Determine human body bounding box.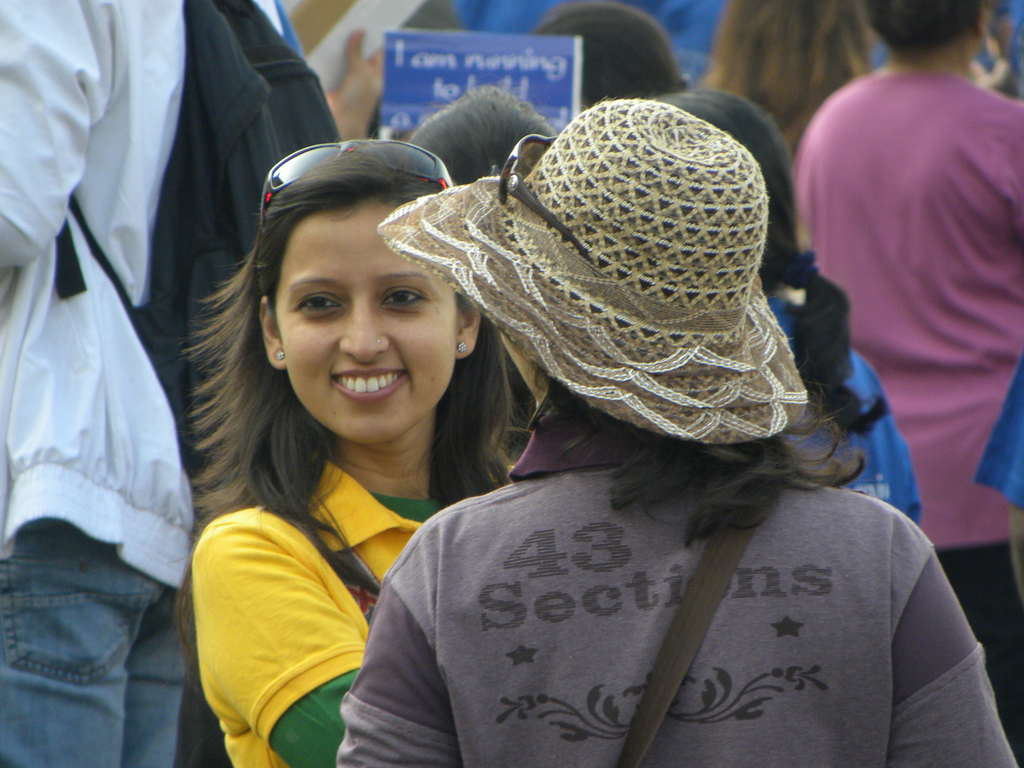
Determined: select_region(179, 140, 520, 762).
